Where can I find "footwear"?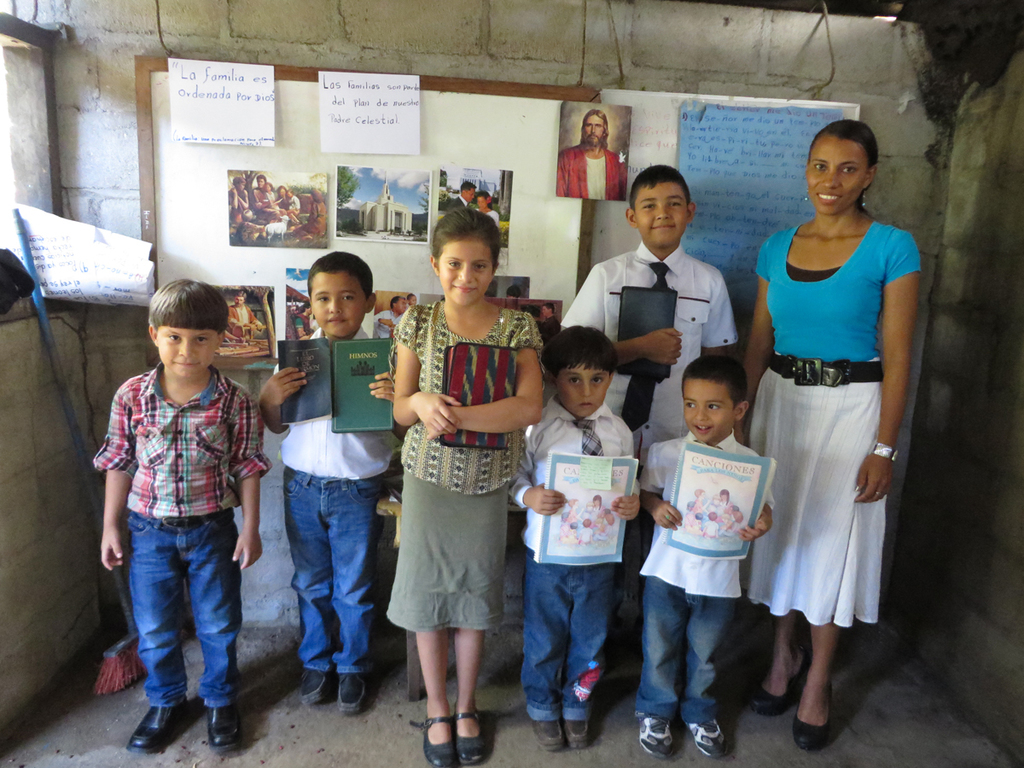
You can find it at x1=123 y1=698 x2=189 y2=753.
